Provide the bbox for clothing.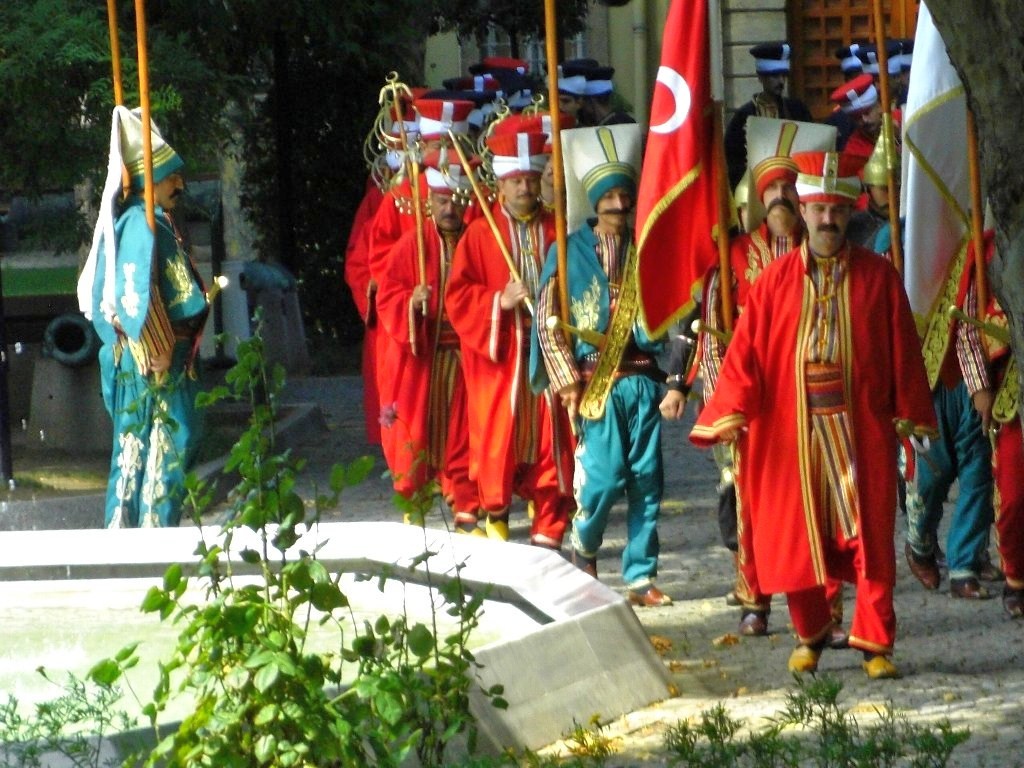
<box>438,185,576,548</box>.
